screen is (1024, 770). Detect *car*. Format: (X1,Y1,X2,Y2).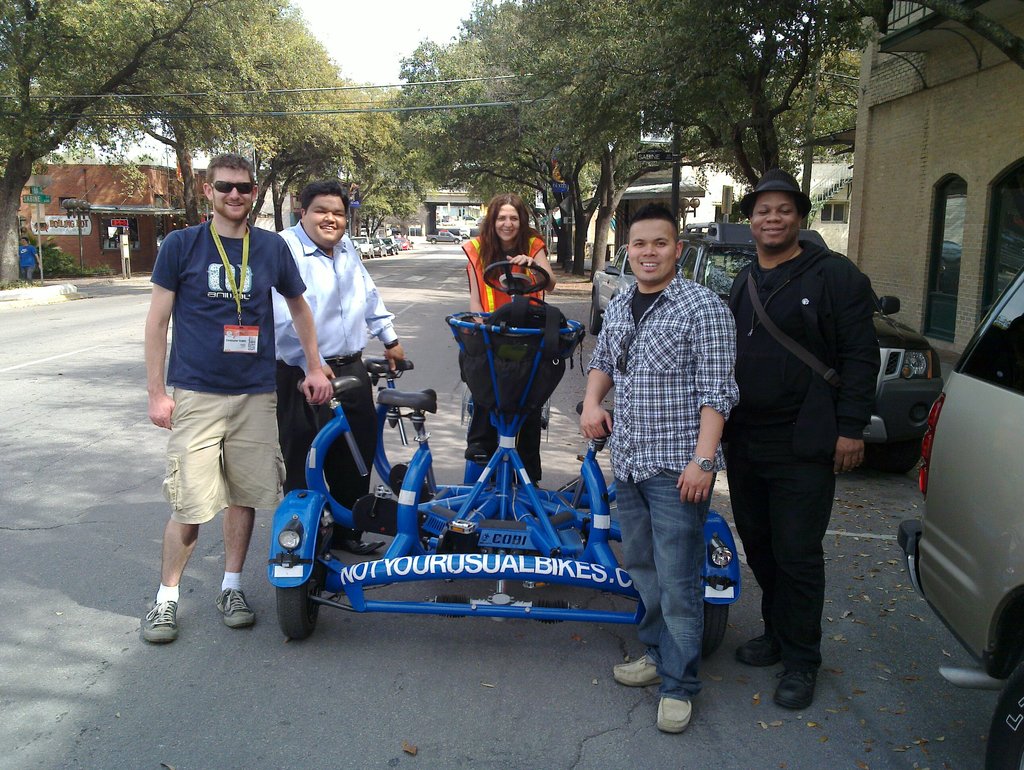
(590,244,638,336).
